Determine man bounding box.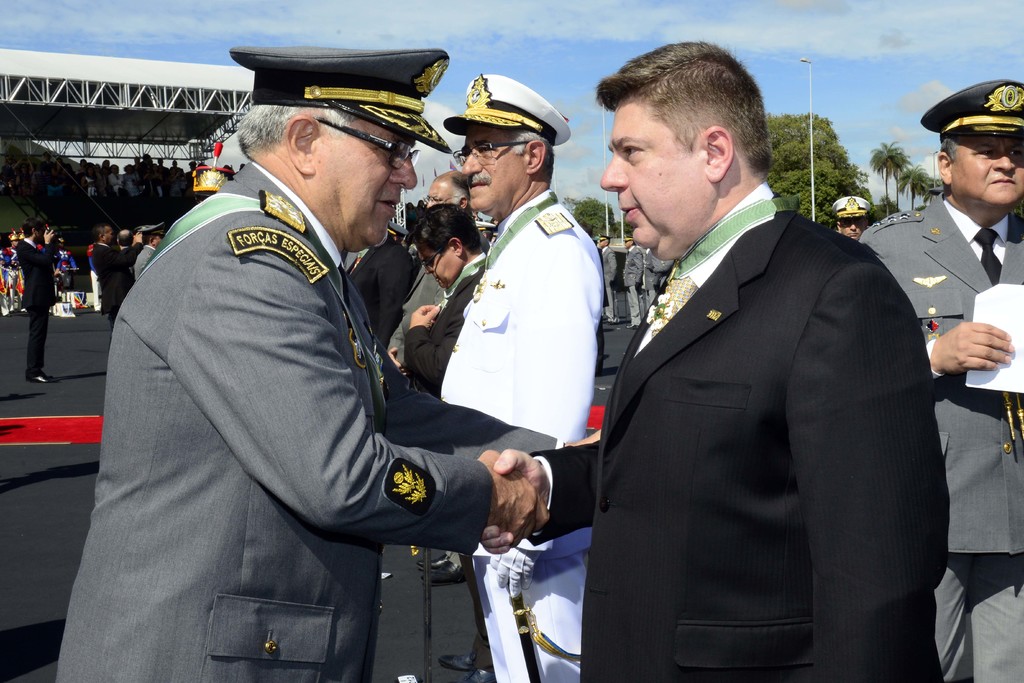
Determined: <region>182, 161, 200, 206</region>.
